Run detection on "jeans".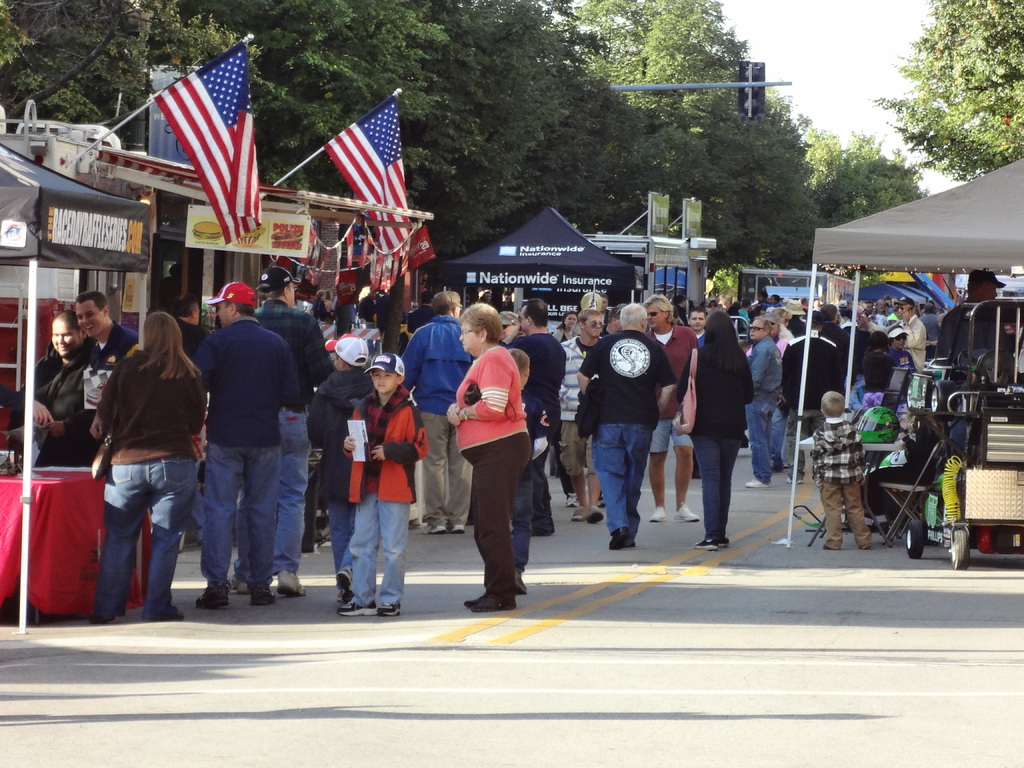
Result: detection(230, 484, 252, 577).
